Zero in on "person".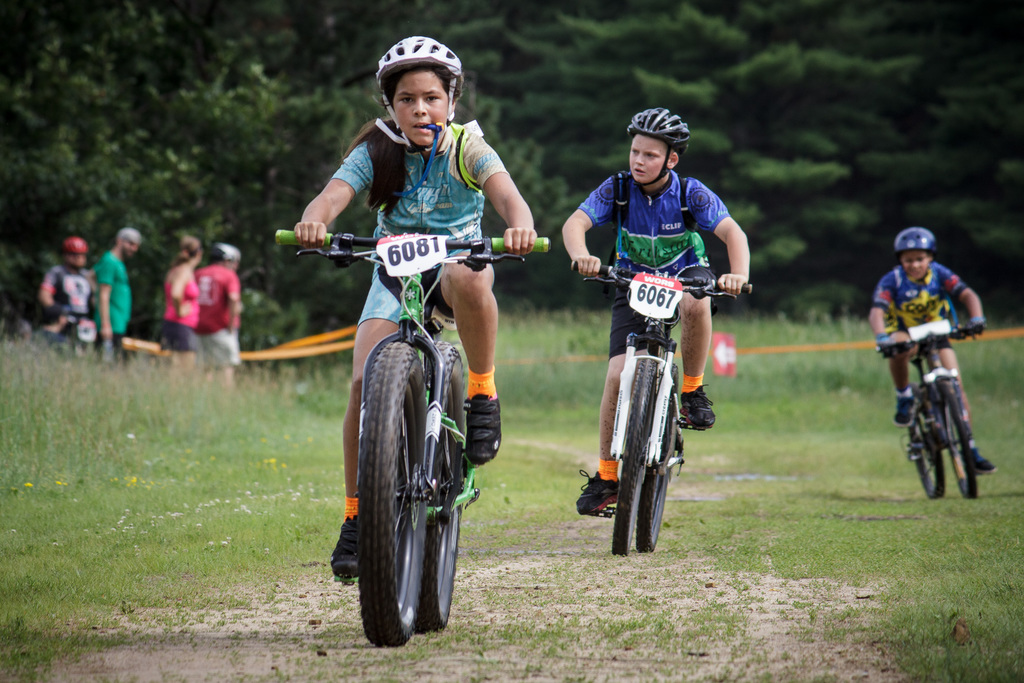
Zeroed in: pyautogui.locateOnScreen(884, 240, 977, 510).
